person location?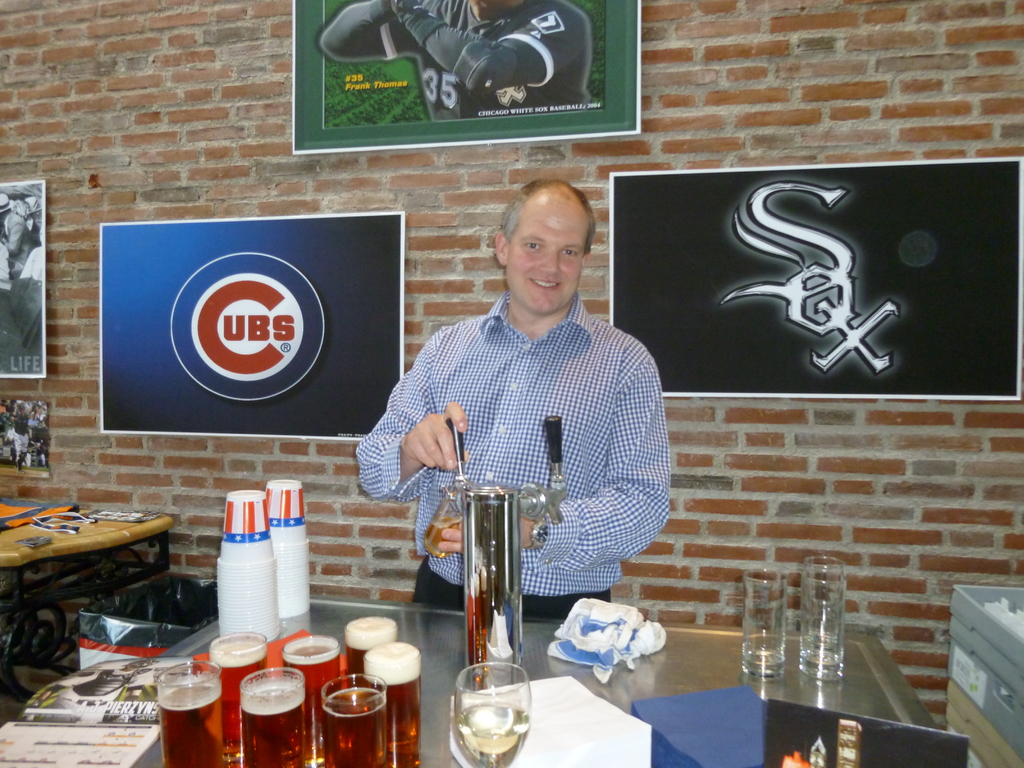
<region>345, 175, 668, 606</region>
